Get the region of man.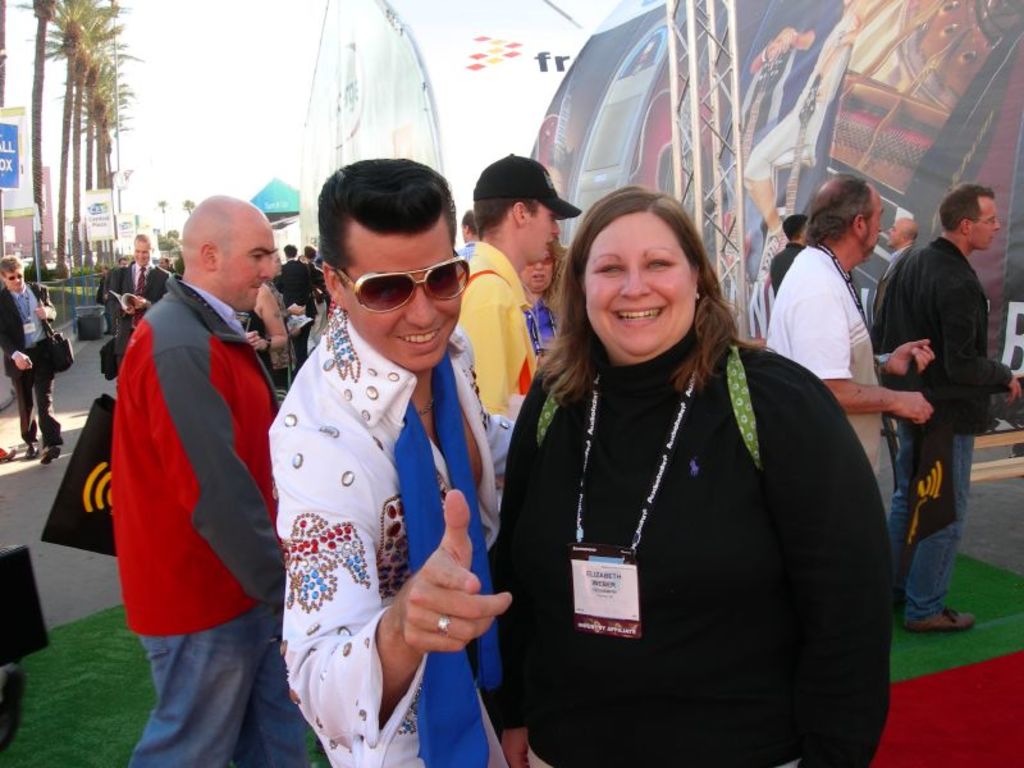
<region>772, 218, 810, 288</region>.
